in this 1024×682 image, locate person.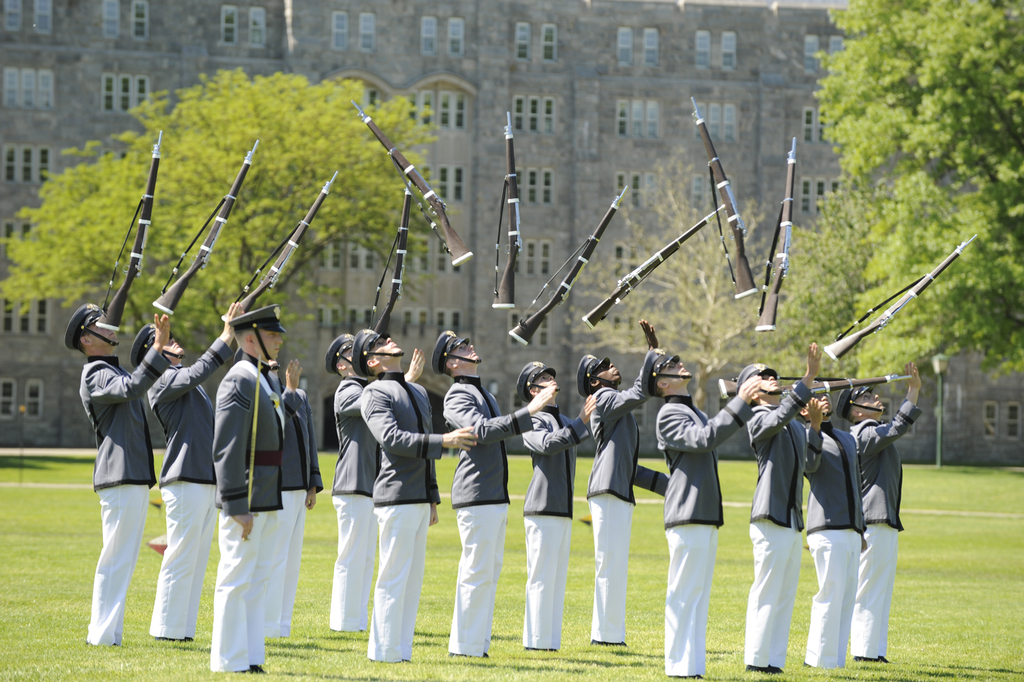
Bounding box: box(842, 359, 922, 667).
